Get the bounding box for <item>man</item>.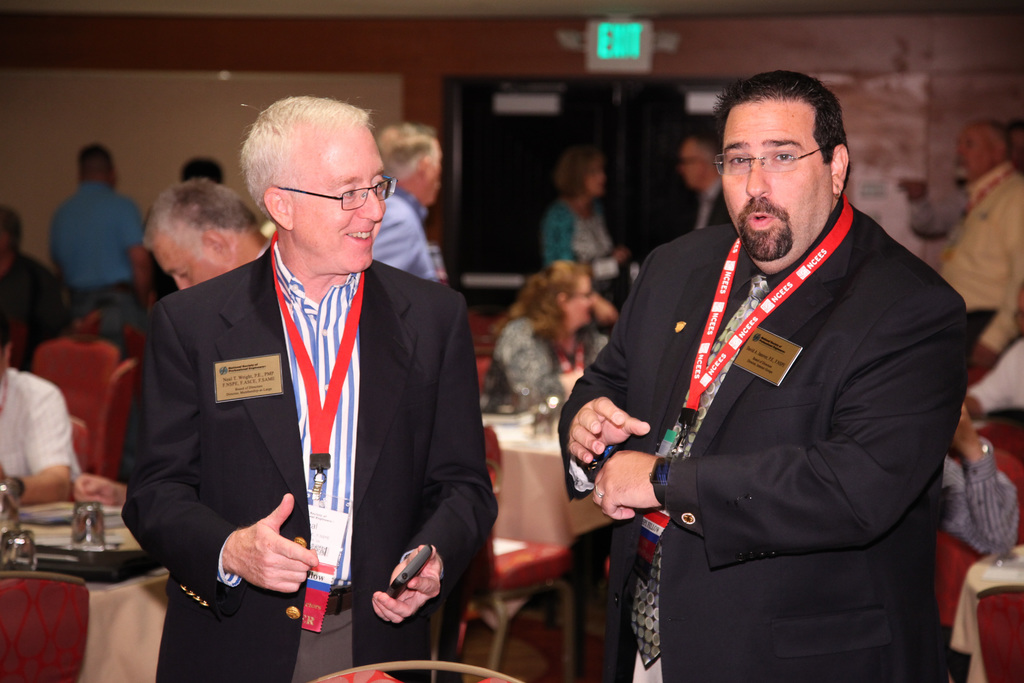
{"left": 143, "top": 180, "right": 269, "bottom": 290}.
